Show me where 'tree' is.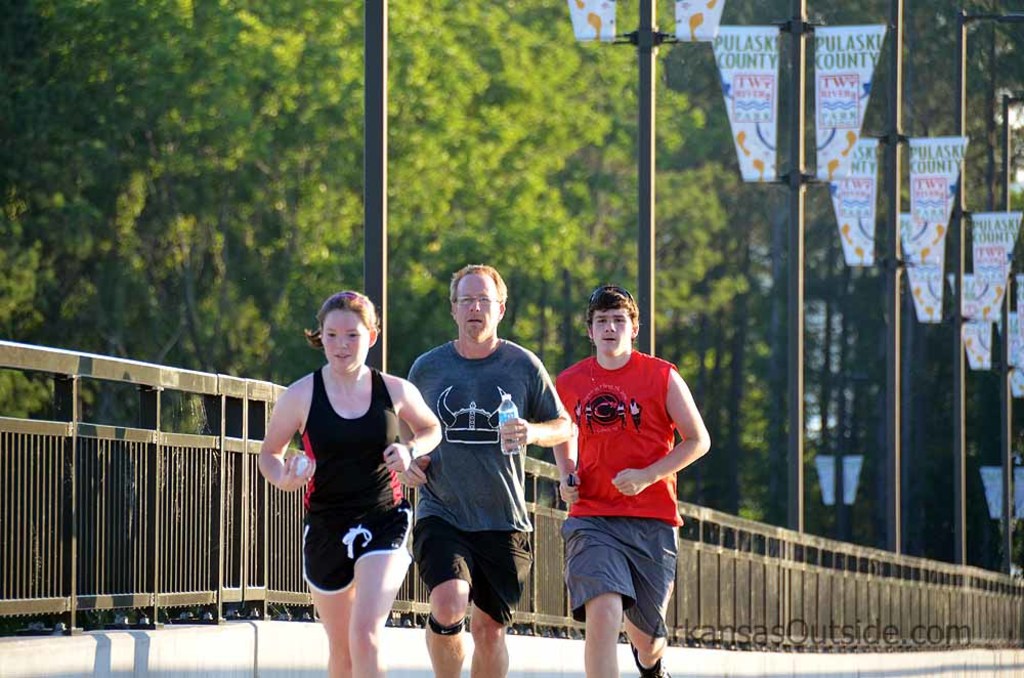
'tree' is at box=[795, 0, 929, 529].
